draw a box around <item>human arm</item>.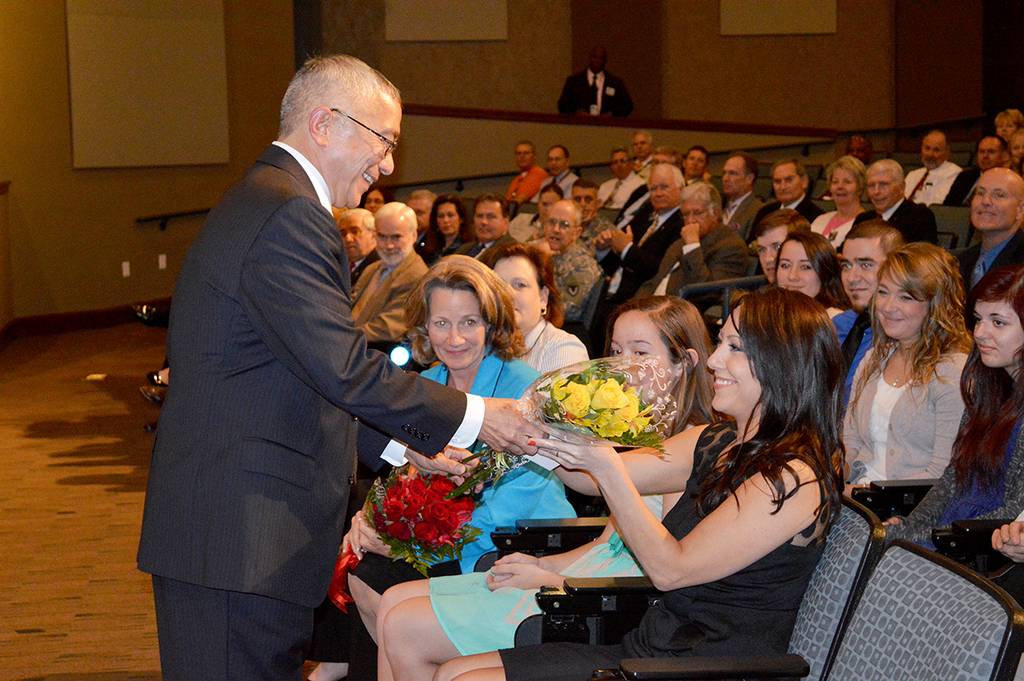
<region>596, 90, 637, 119</region>.
